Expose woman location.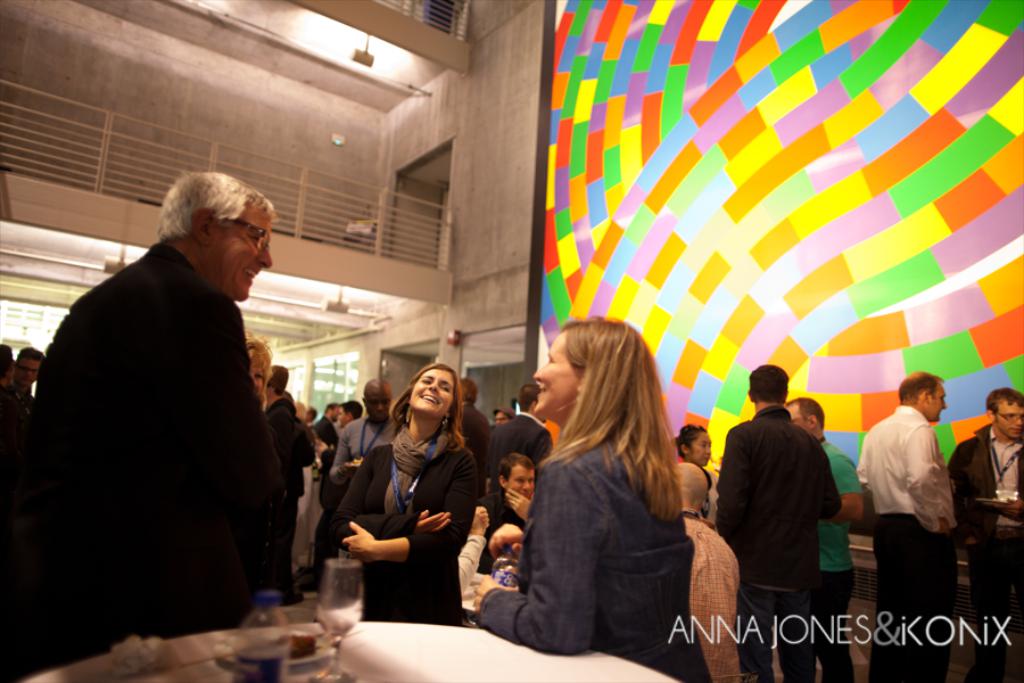
Exposed at select_region(471, 319, 720, 682).
